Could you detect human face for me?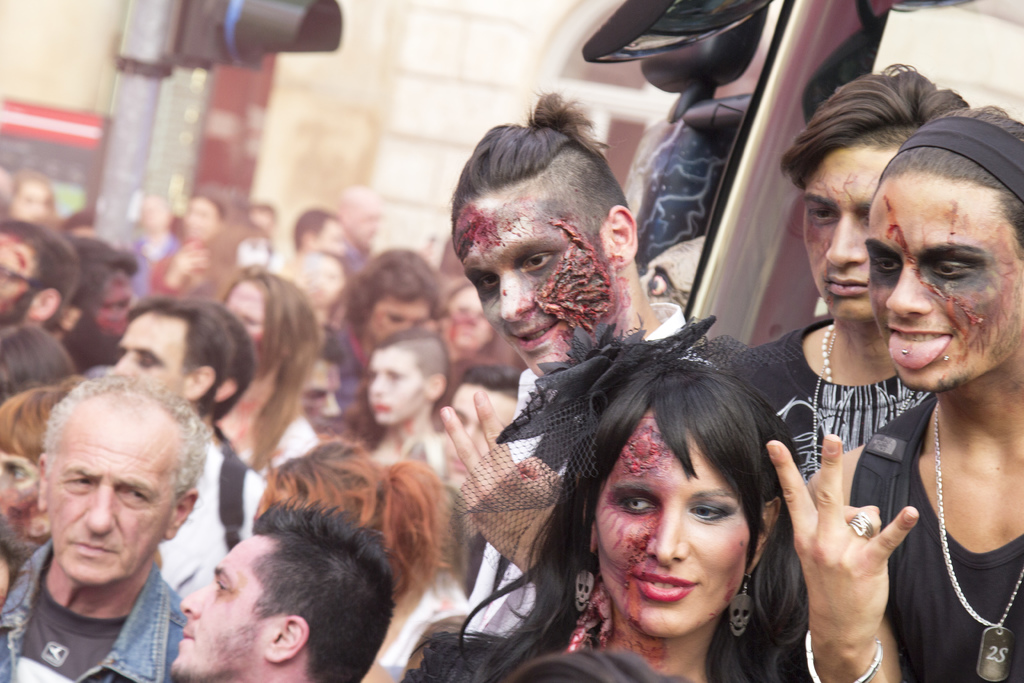
Detection result: crop(166, 531, 283, 682).
